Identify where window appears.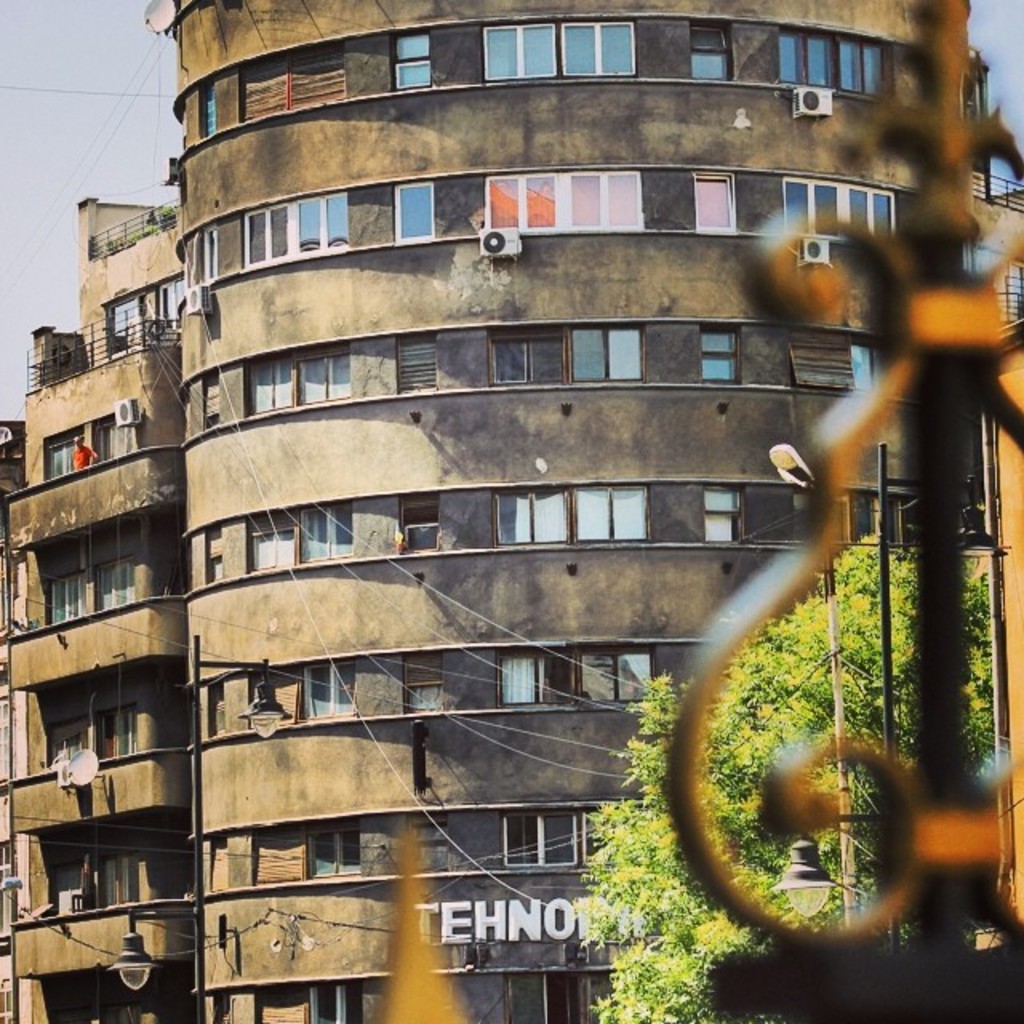
Appears at rect(302, 971, 362, 1022).
